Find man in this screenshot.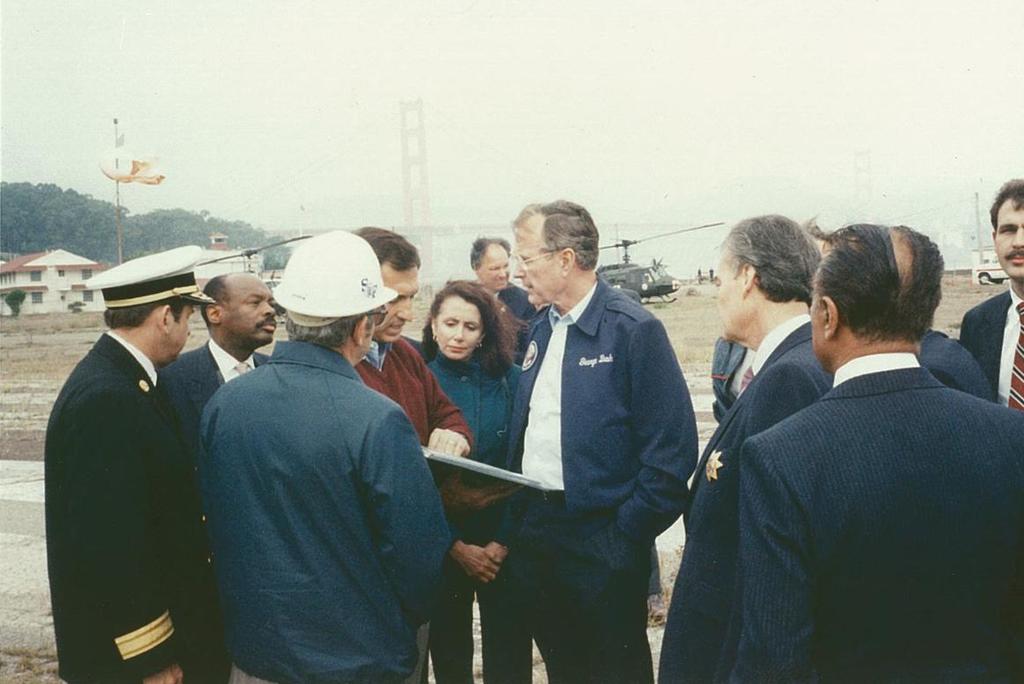
The bounding box for man is bbox=[153, 261, 283, 562].
